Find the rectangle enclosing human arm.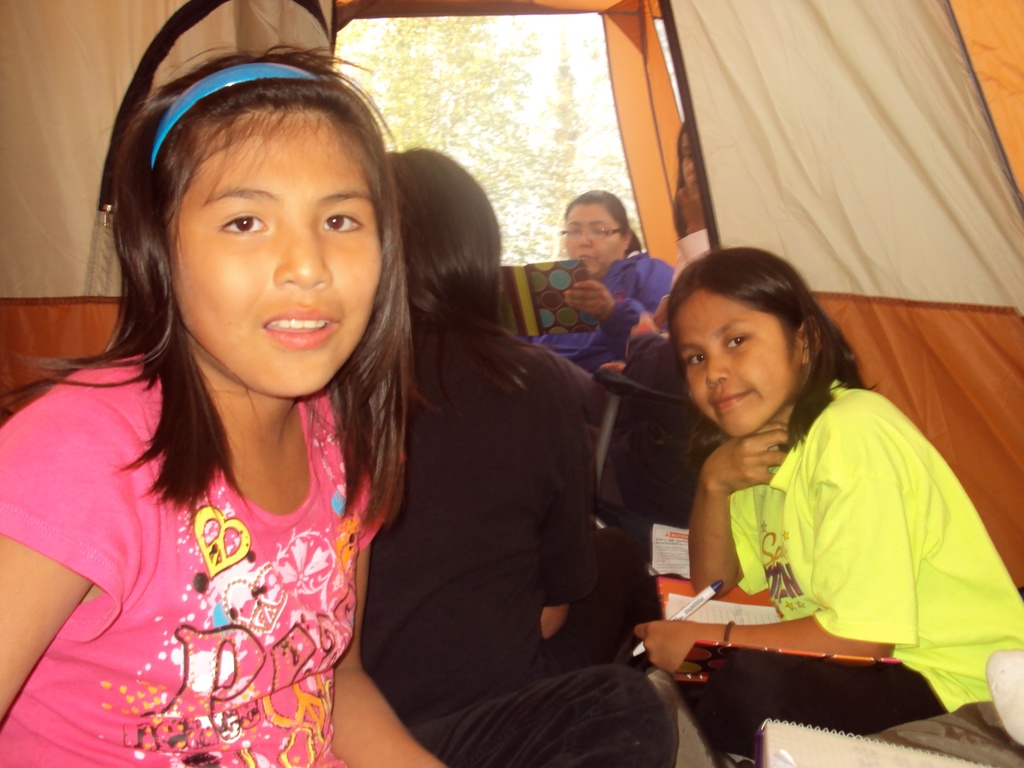
bbox=[561, 256, 678, 349].
